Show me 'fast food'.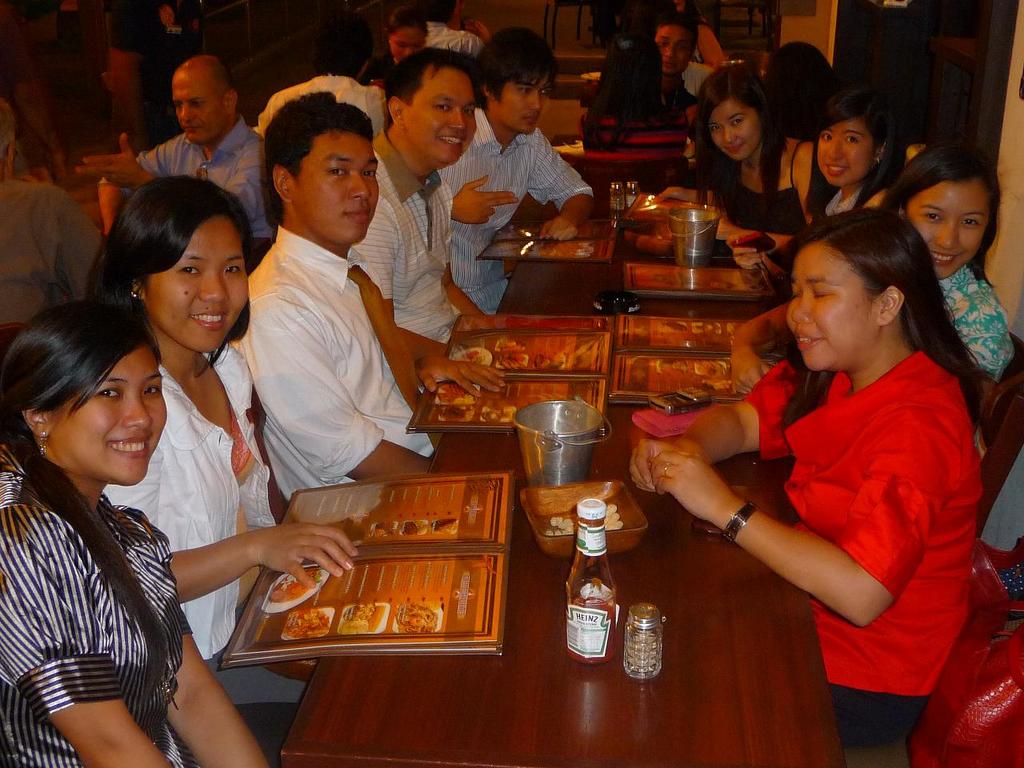
'fast food' is here: [x1=391, y1=594, x2=440, y2=637].
